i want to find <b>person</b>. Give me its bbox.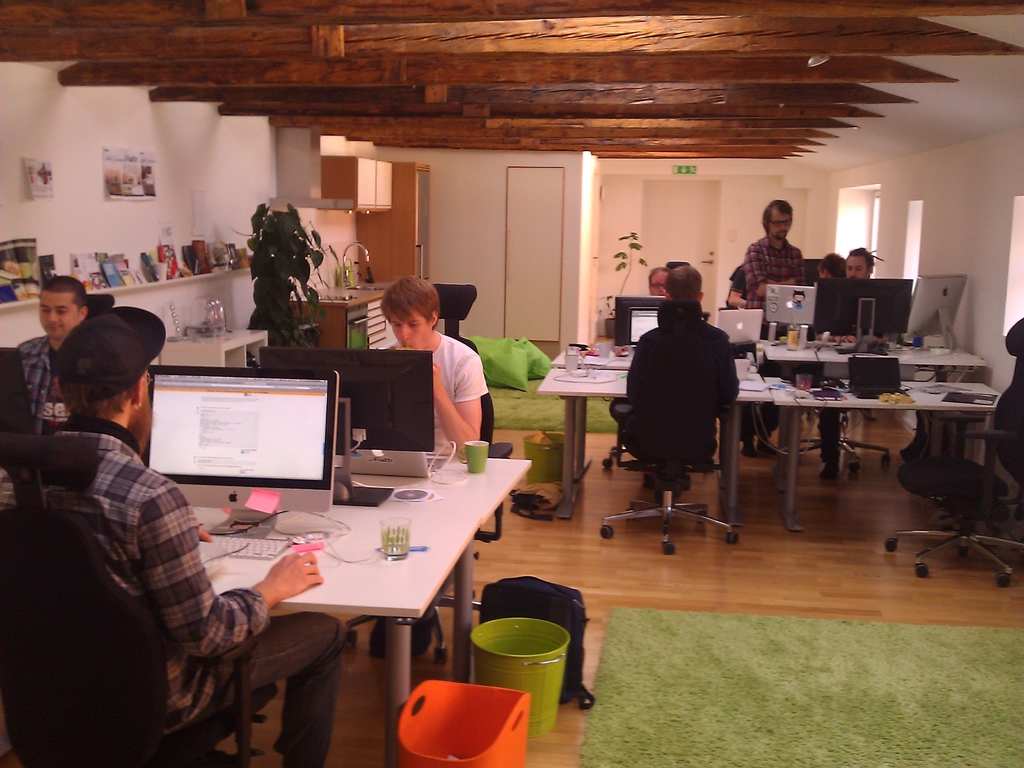
bbox=[12, 276, 90, 435].
